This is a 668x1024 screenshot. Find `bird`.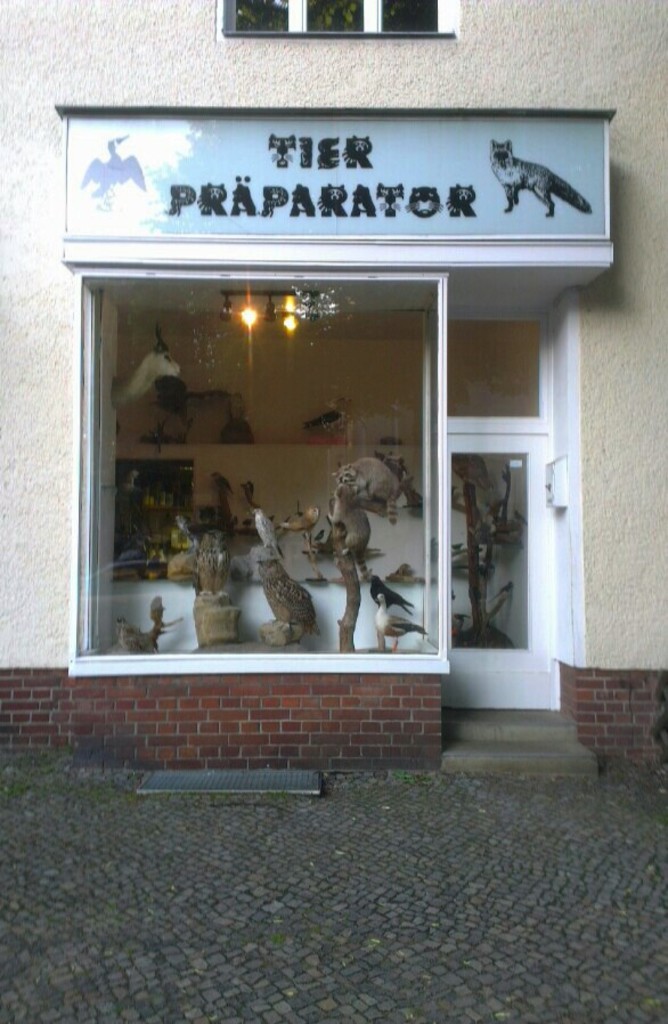
Bounding box: bbox=[375, 595, 423, 655].
